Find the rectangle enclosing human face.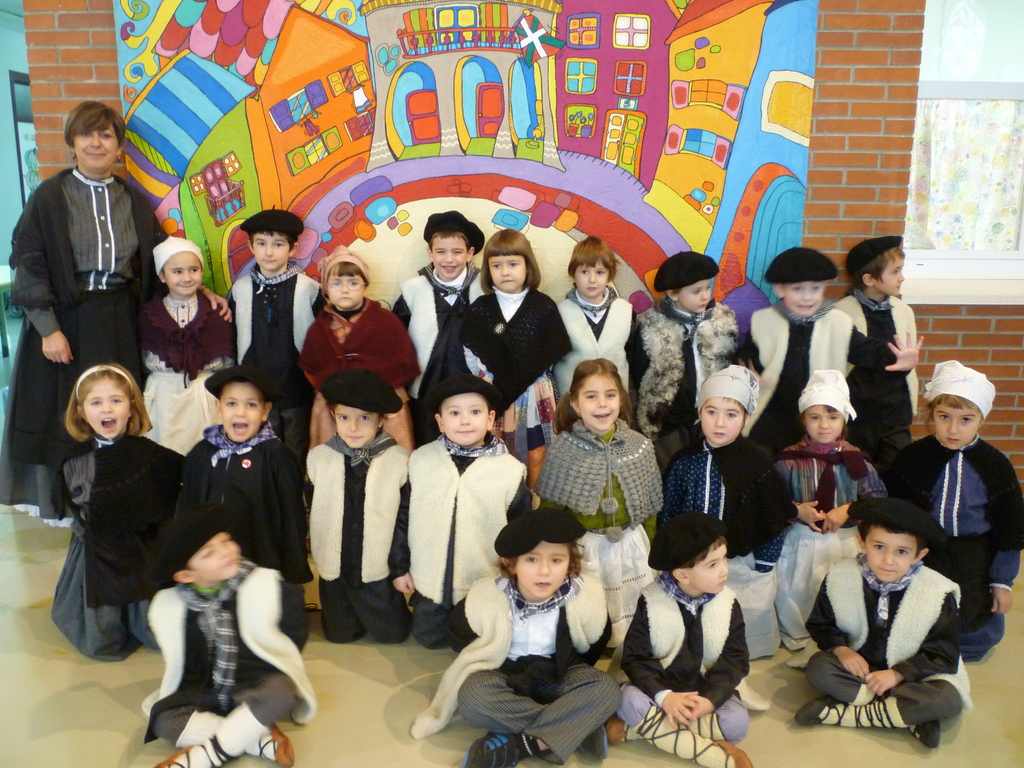
x1=336 y1=402 x2=380 y2=449.
